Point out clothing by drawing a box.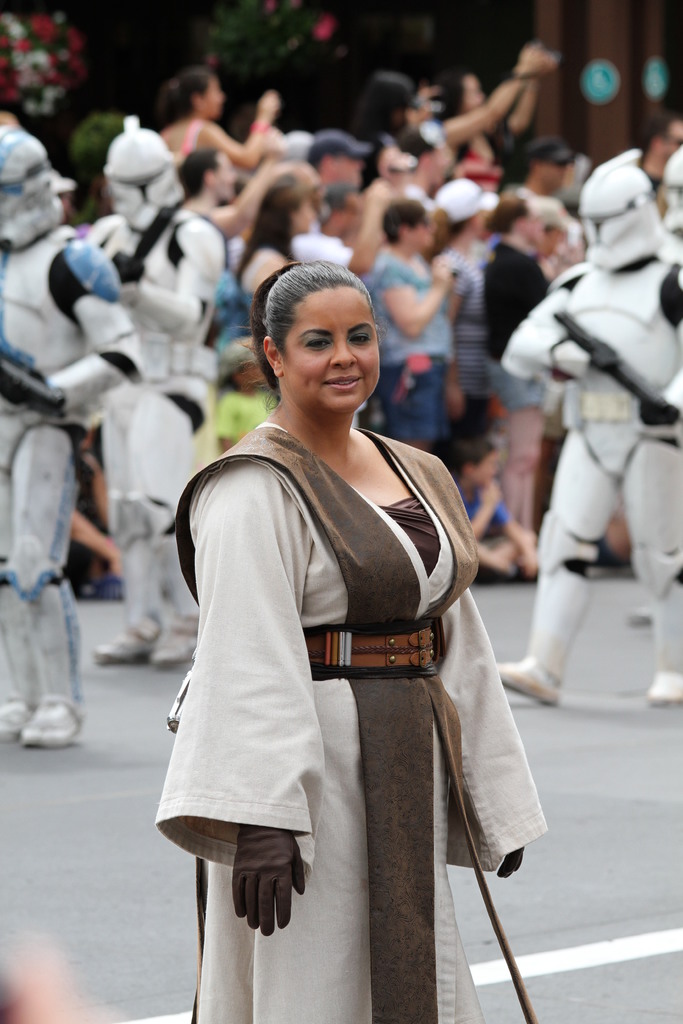
detection(182, 388, 531, 1001).
